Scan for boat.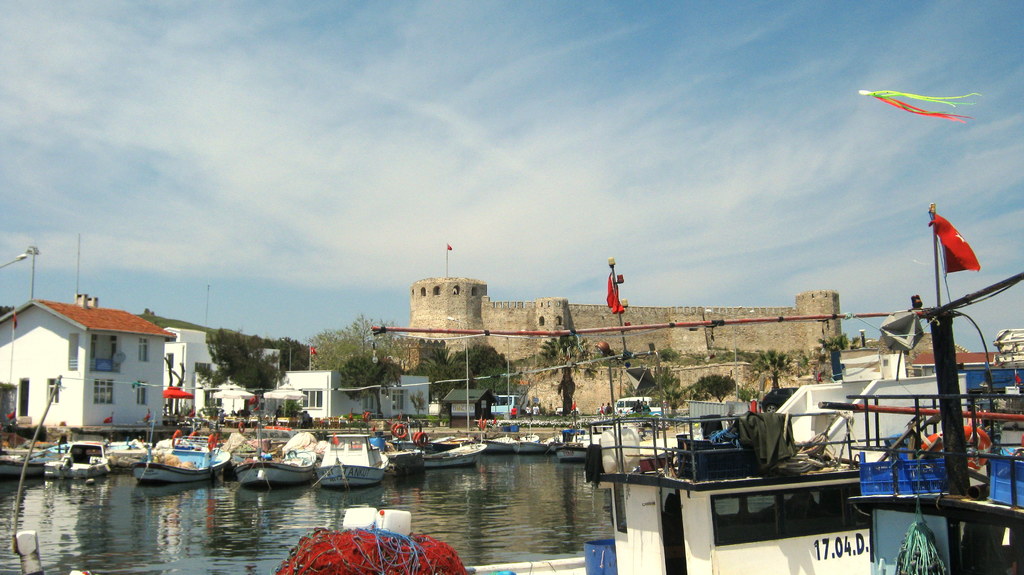
Scan result: x1=304 y1=431 x2=378 y2=487.
